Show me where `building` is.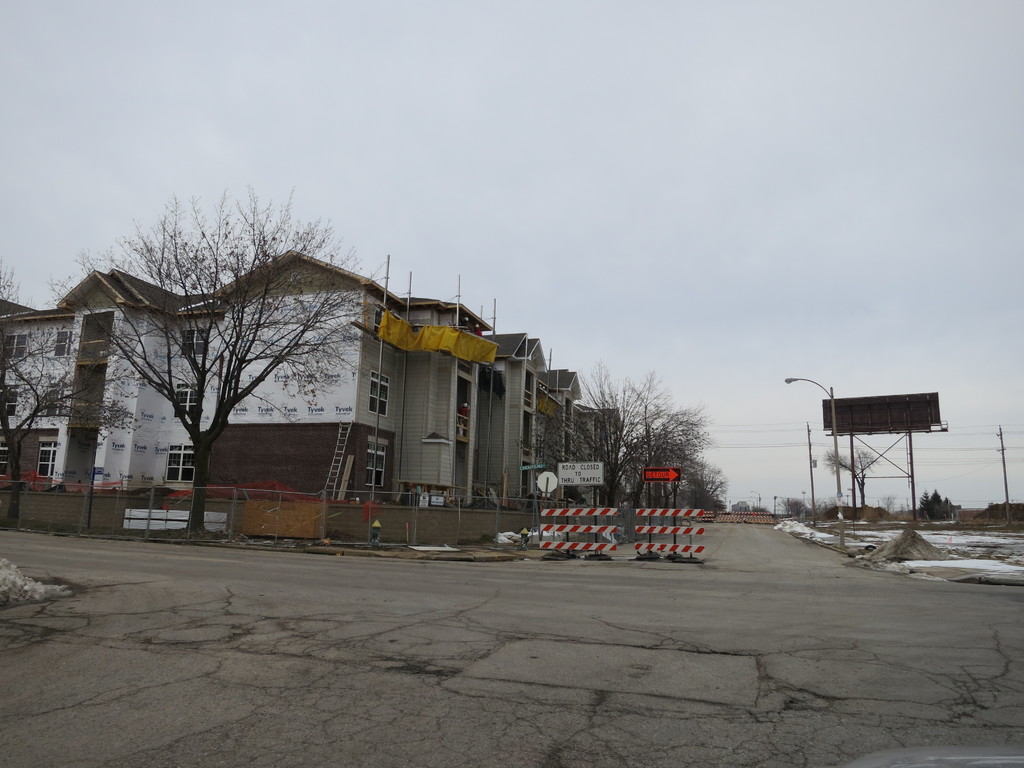
`building` is at bbox=[0, 244, 620, 536].
